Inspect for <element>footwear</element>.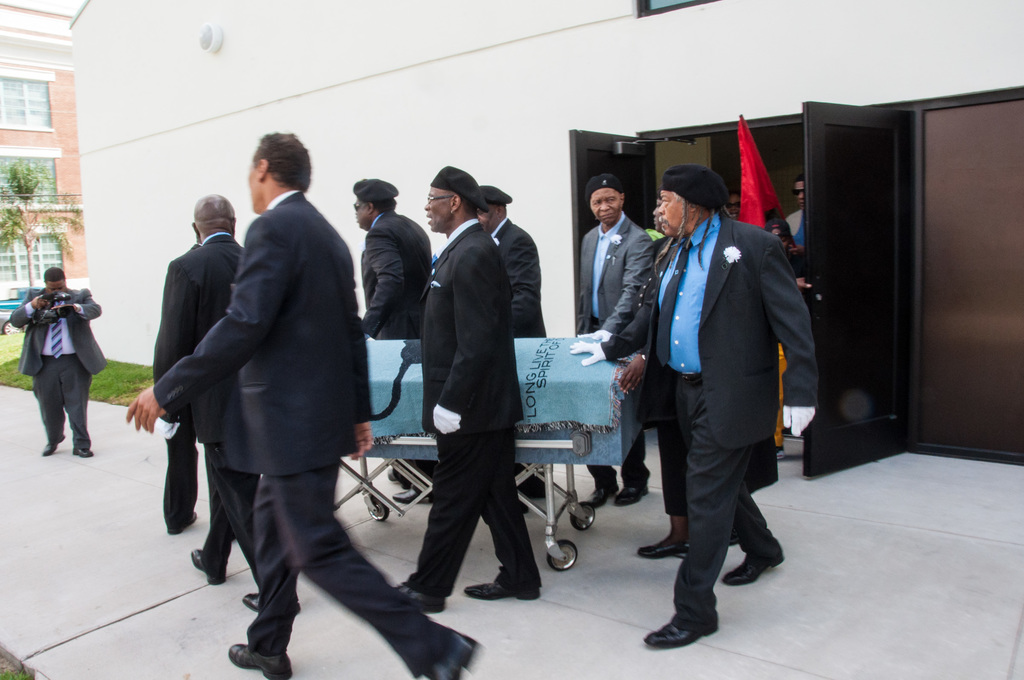
Inspection: region(241, 594, 302, 607).
